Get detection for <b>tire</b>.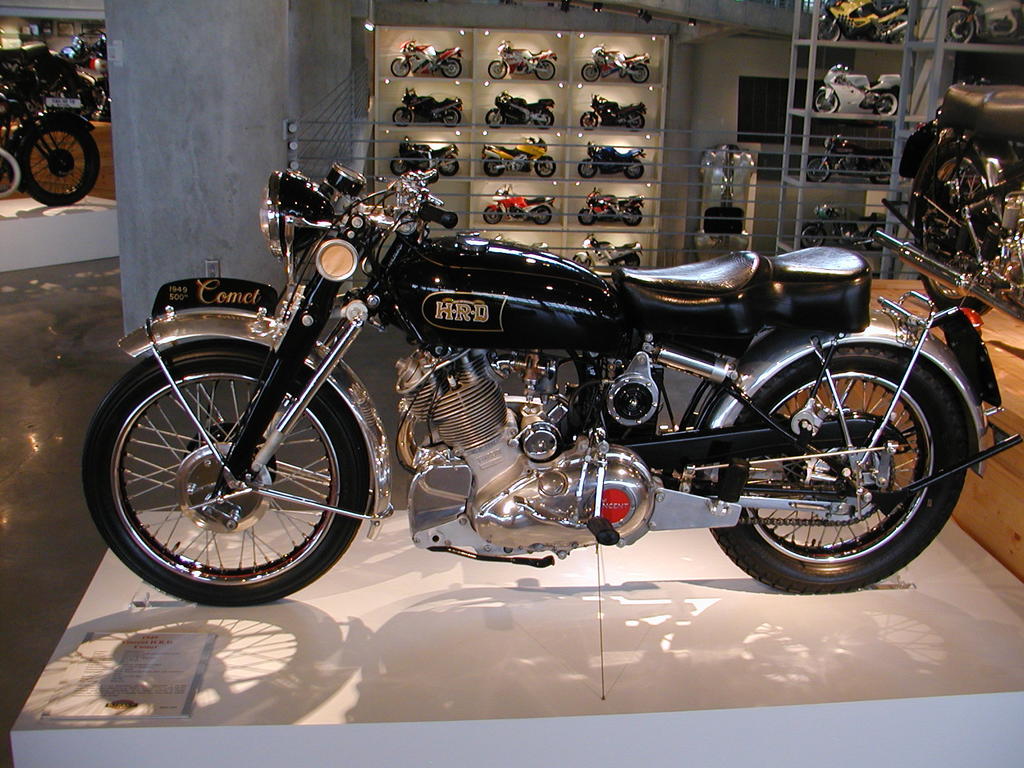
Detection: BBox(582, 63, 598, 82).
